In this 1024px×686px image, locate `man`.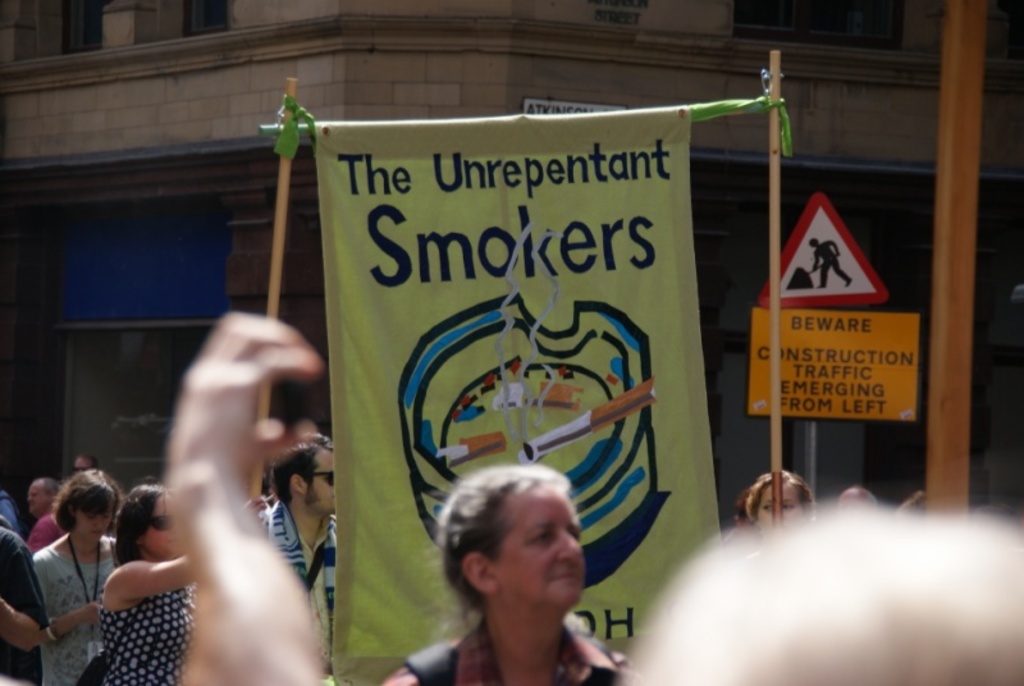
Bounding box: bbox(257, 427, 343, 642).
